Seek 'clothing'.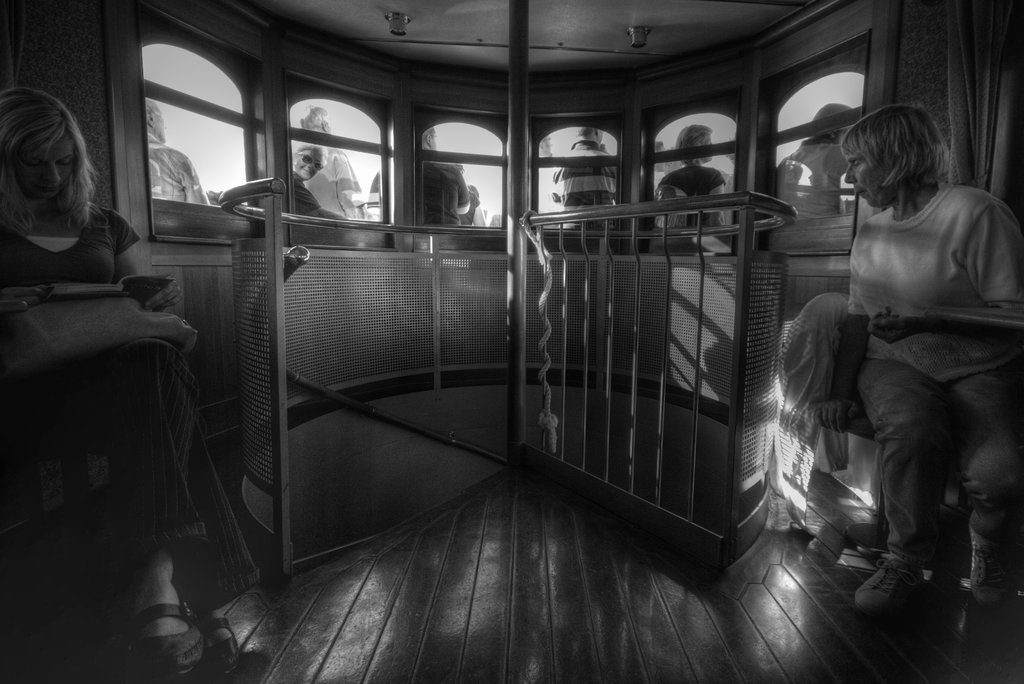
648,153,724,229.
